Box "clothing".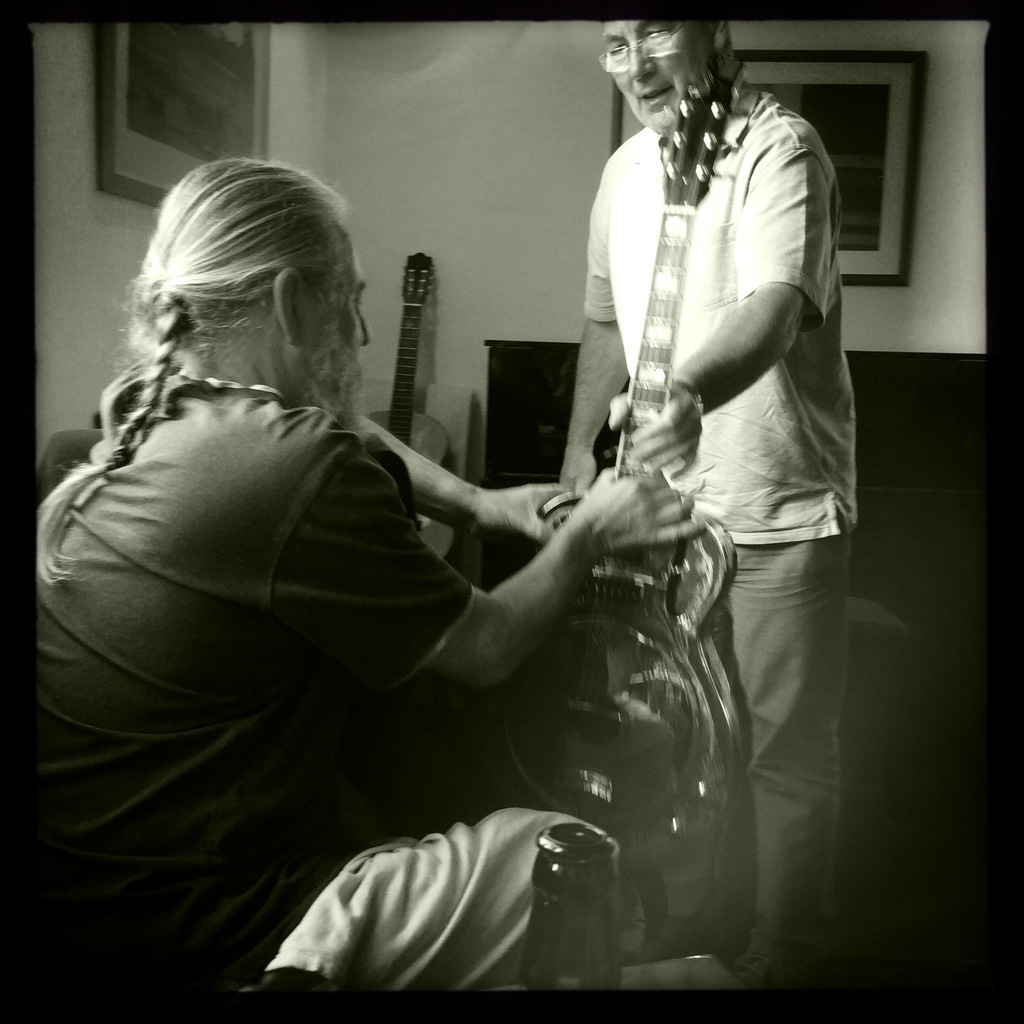
[576,70,860,993].
